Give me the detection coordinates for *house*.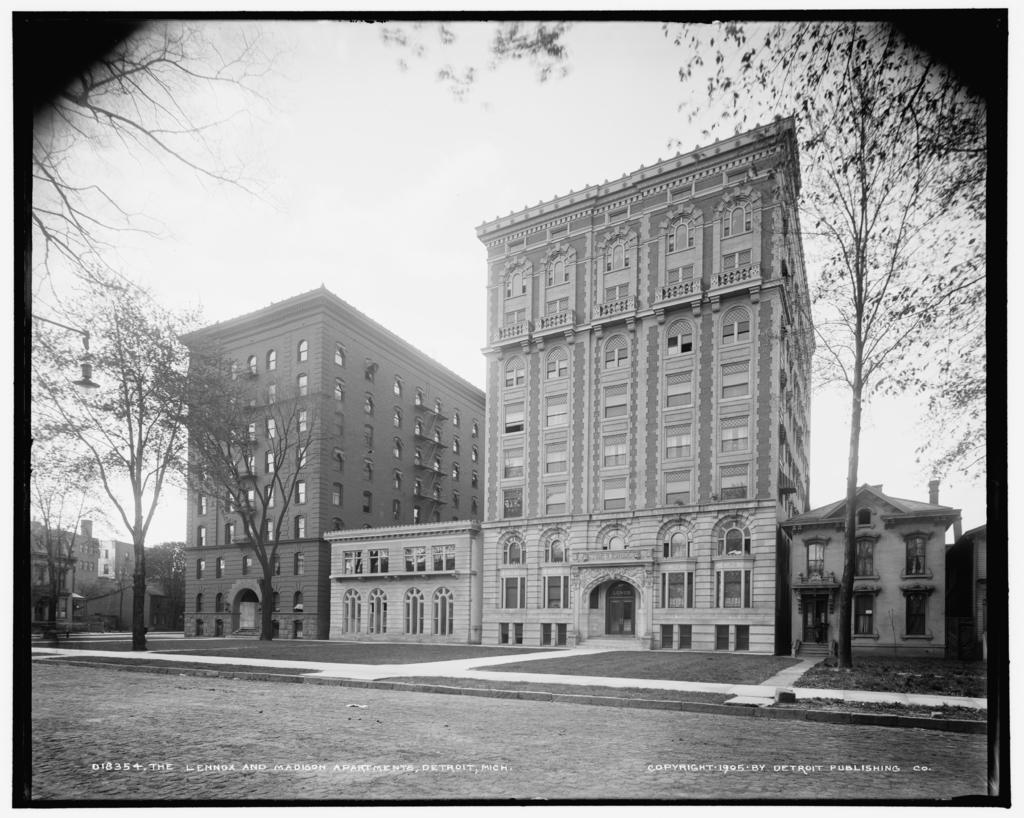
bbox=(32, 520, 100, 637).
